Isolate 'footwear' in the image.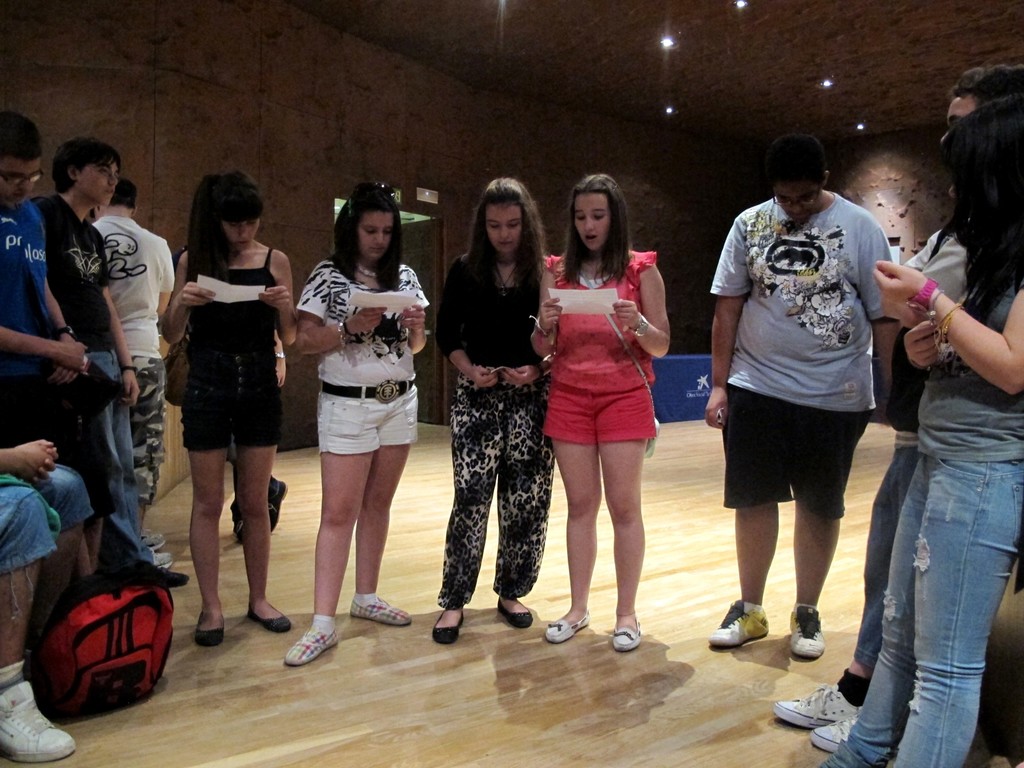
Isolated region: box(152, 554, 173, 570).
